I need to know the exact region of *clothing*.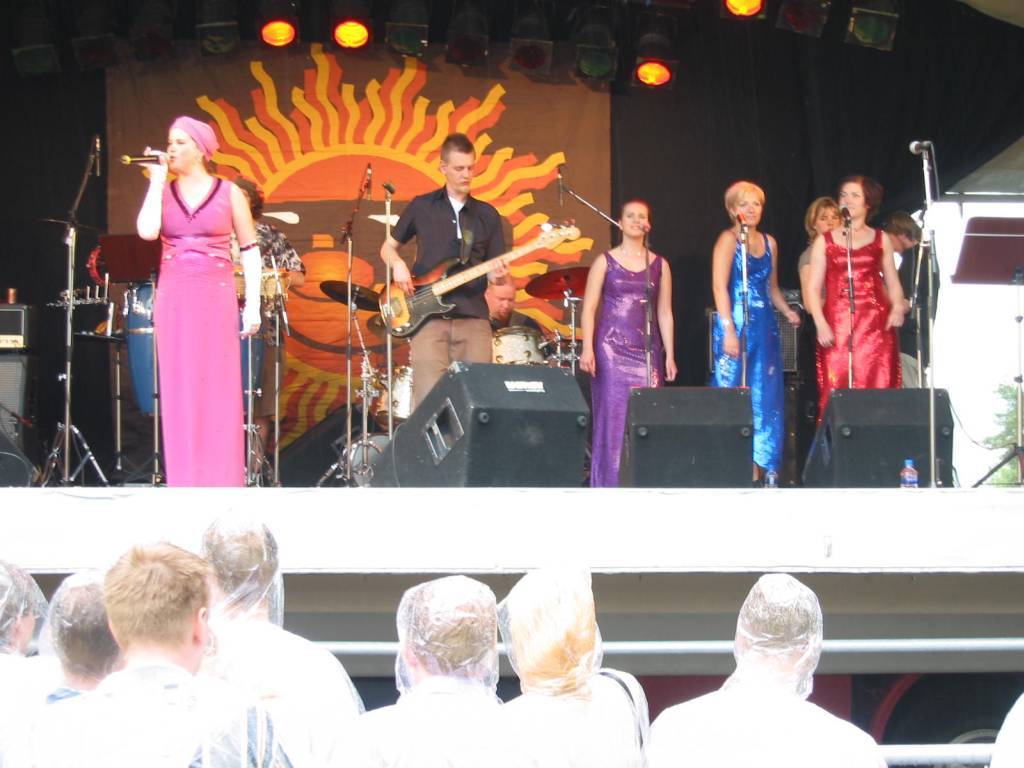
Region: 0, 651, 74, 697.
